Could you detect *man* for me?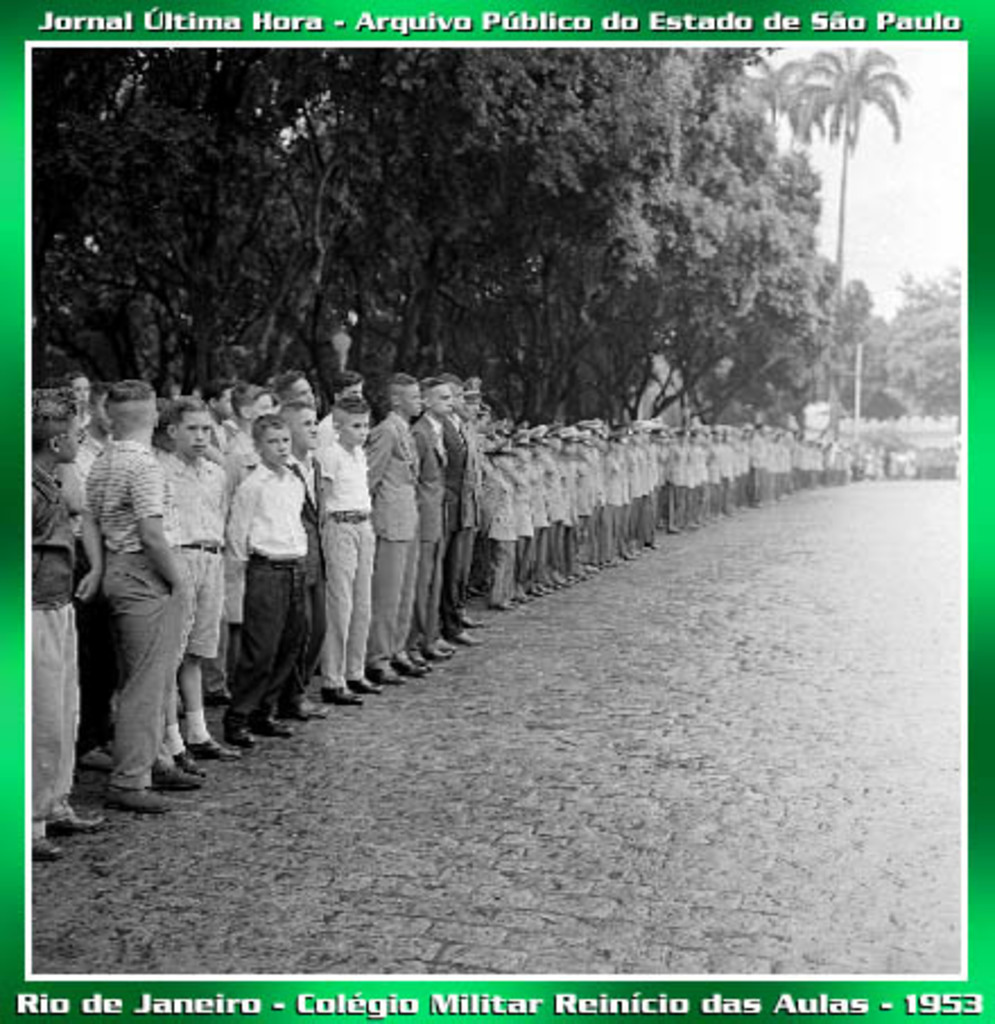
Detection result: 457, 371, 493, 649.
